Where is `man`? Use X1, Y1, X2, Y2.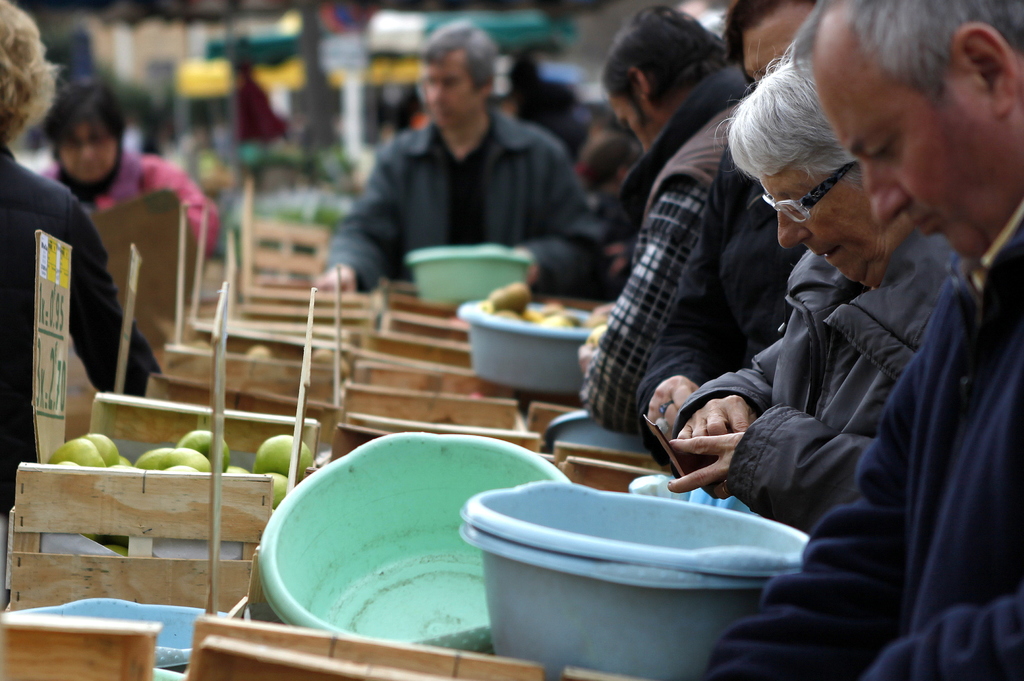
320, 47, 606, 298.
